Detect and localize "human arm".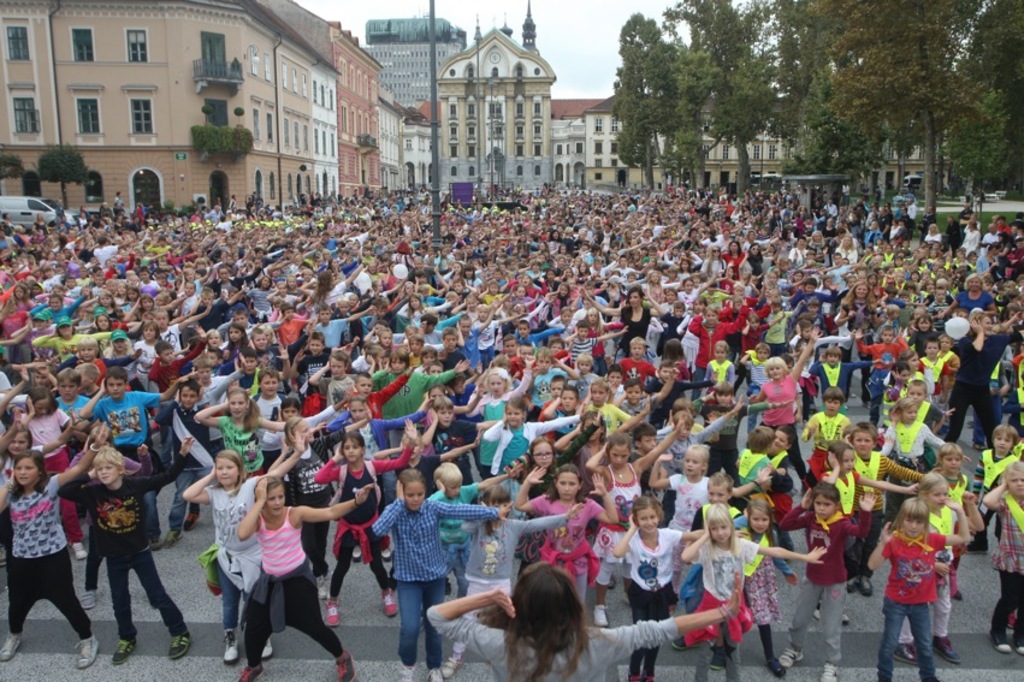
Localized at <box>982,476,1013,517</box>.
